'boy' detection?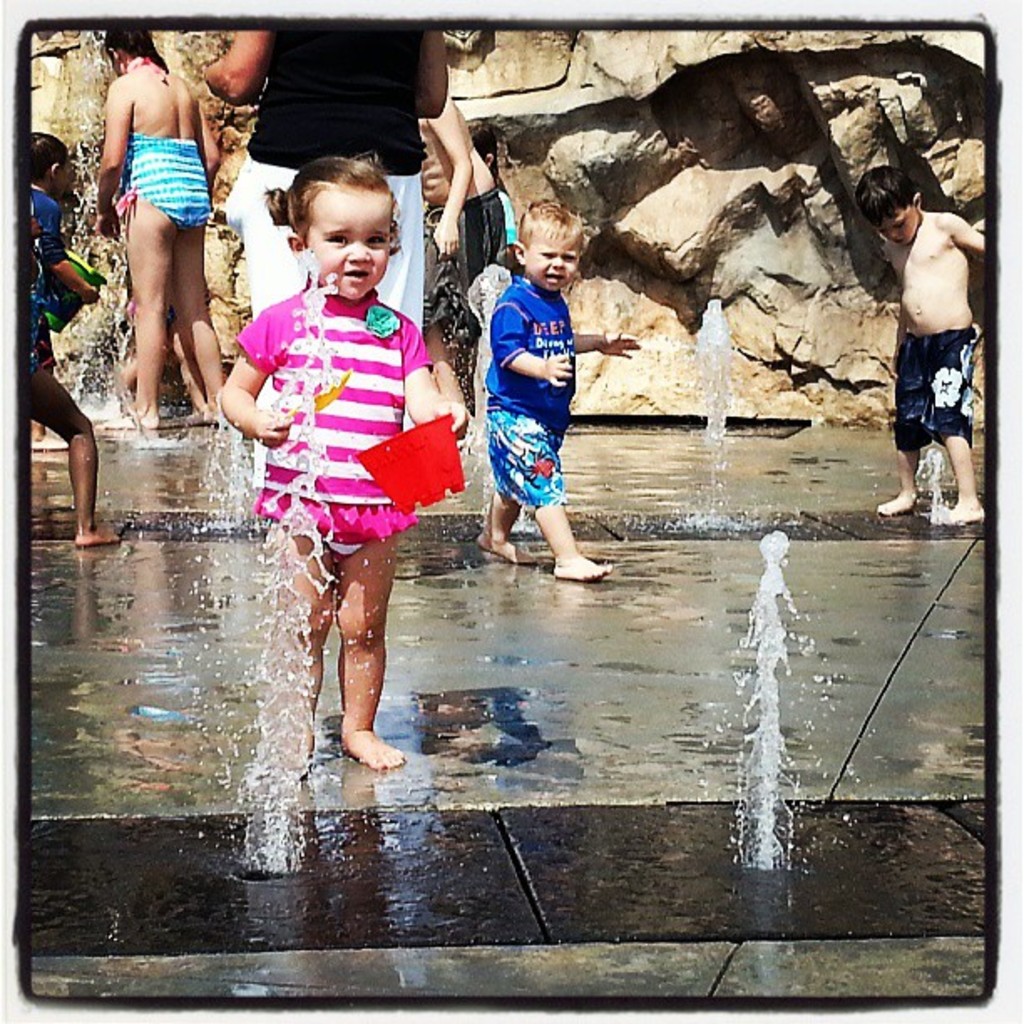
box=[479, 194, 641, 586]
